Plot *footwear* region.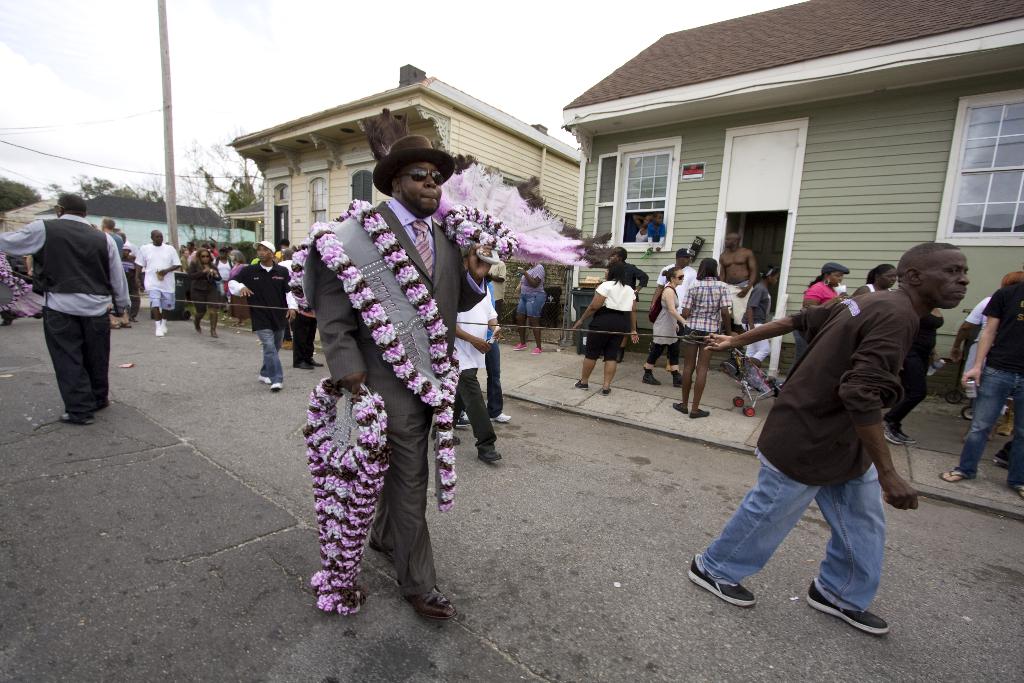
Plotted at bbox(669, 399, 688, 417).
